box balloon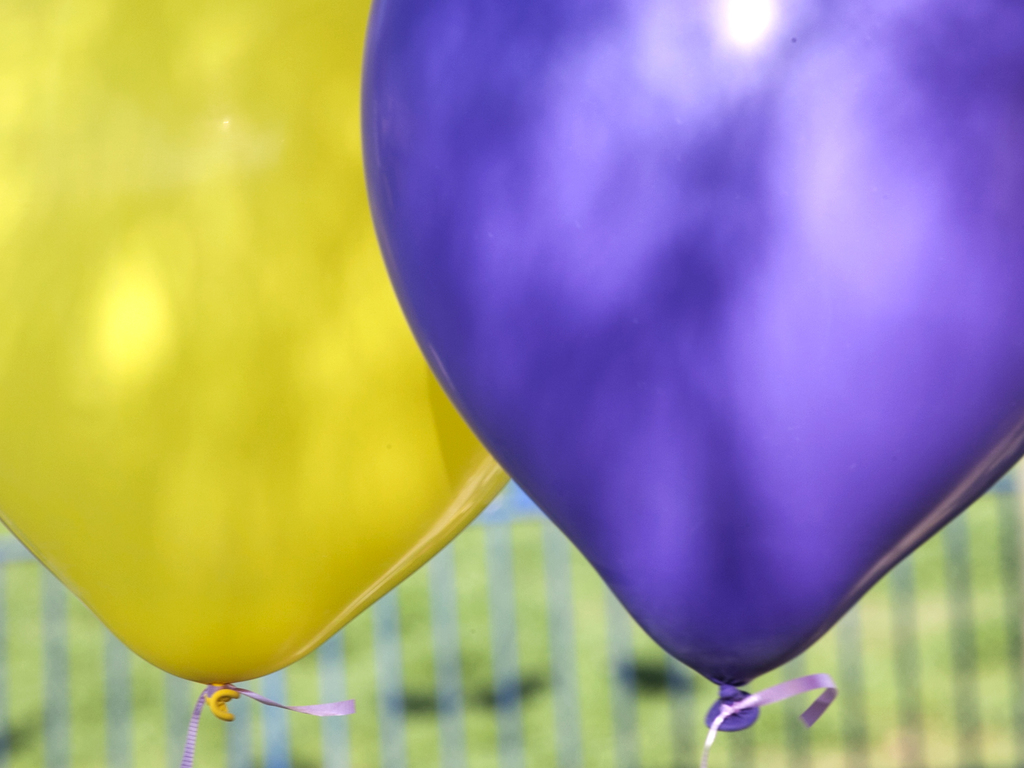
pyautogui.locateOnScreen(0, 0, 509, 717)
